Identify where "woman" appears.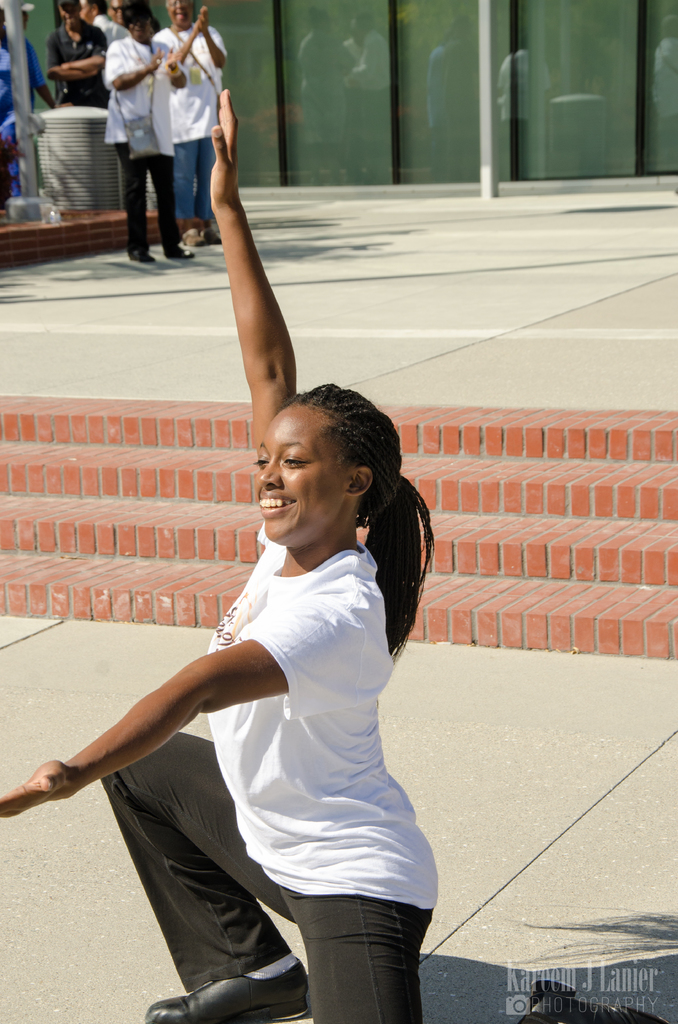
Appears at 0:88:661:1023.
